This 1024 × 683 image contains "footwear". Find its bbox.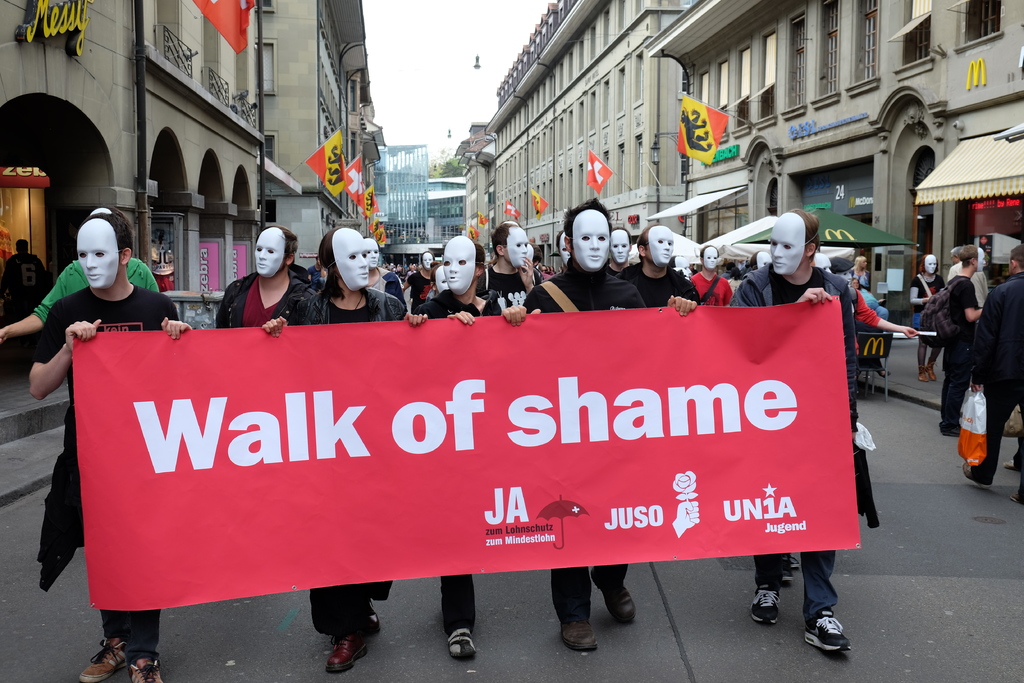
bbox=(926, 363, 936, 380).
